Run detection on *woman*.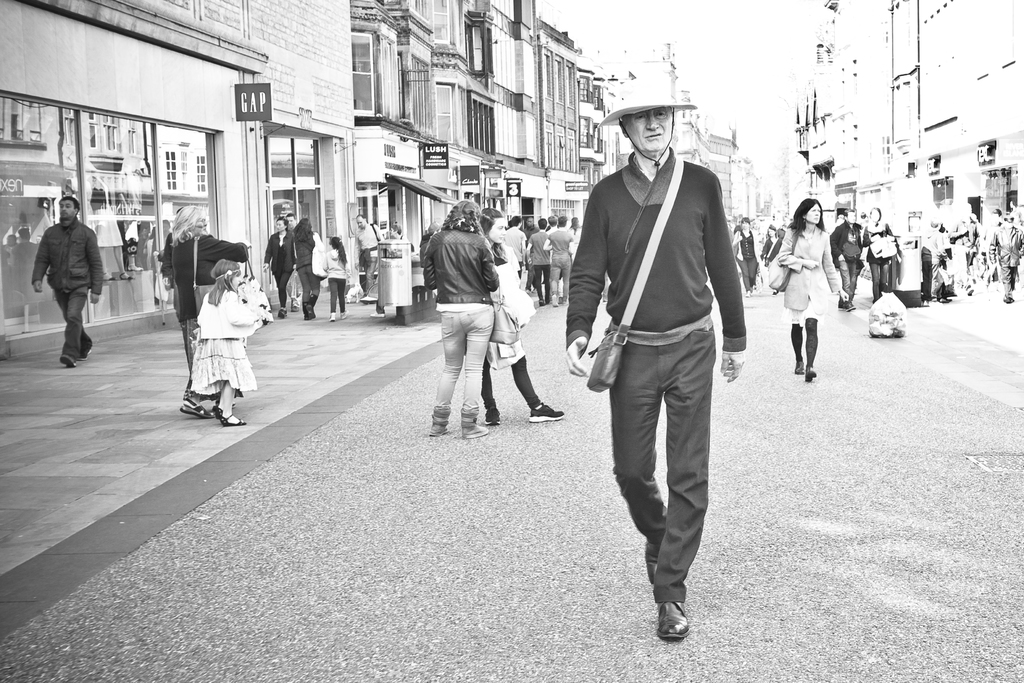
Result: (422, 197, 502, 447).
